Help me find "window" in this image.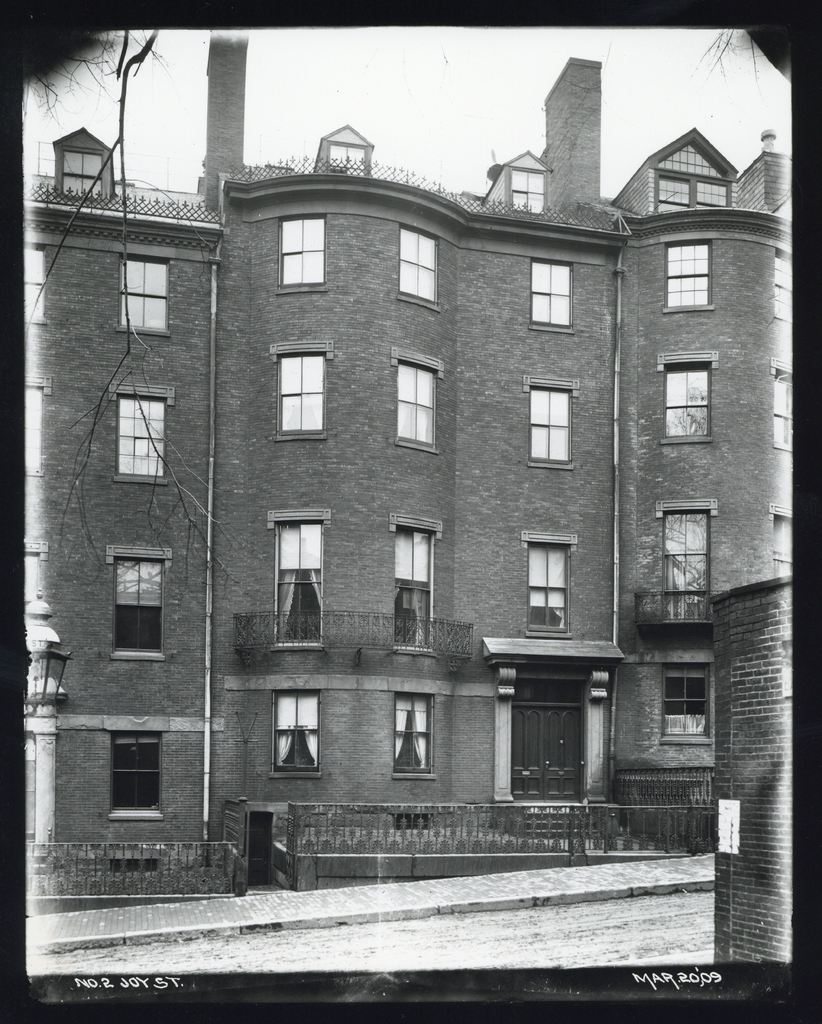
Found it: 106:730:181:839.
